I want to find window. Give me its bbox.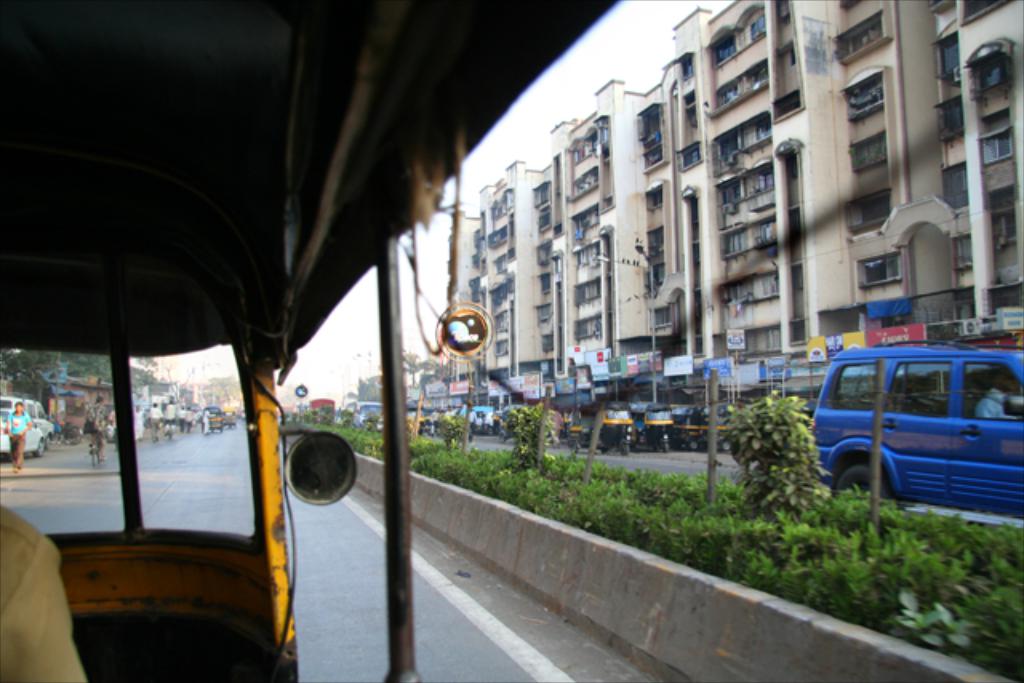
rect(752, 166, 771, 190).
